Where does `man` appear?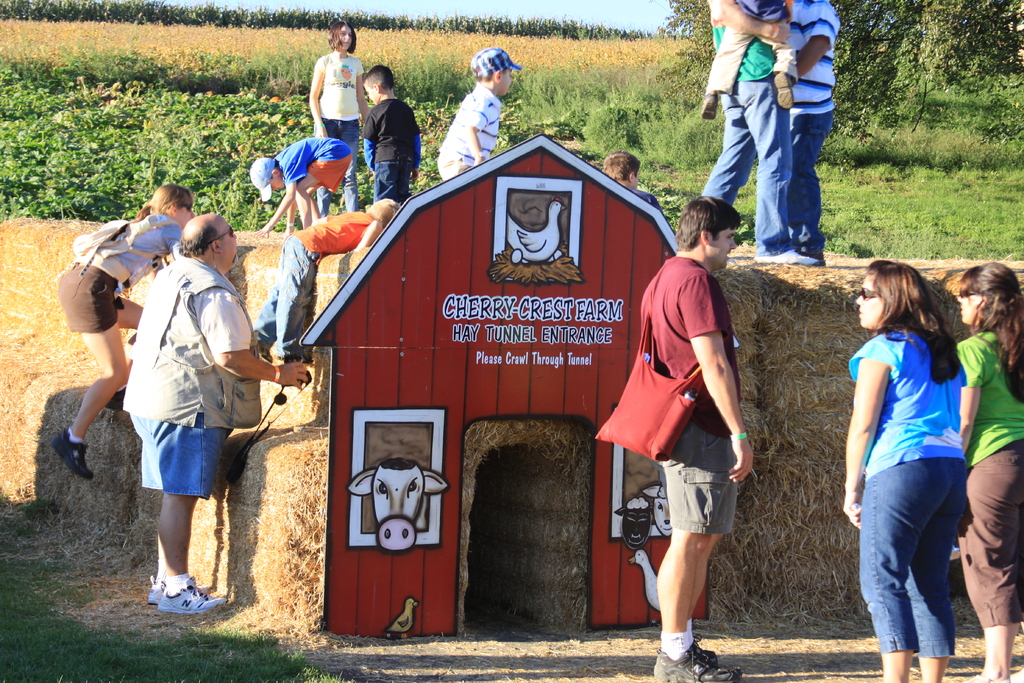
Appears at 766,0,850,266.
